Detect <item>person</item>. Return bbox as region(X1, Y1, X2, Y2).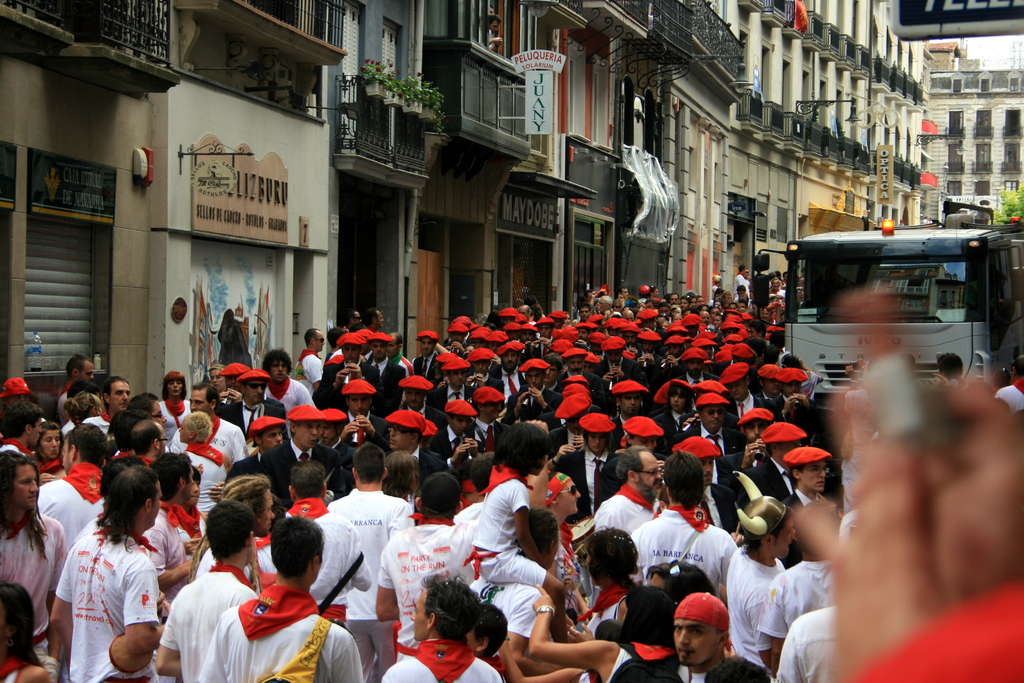
region(36, 425, 107, 545).
